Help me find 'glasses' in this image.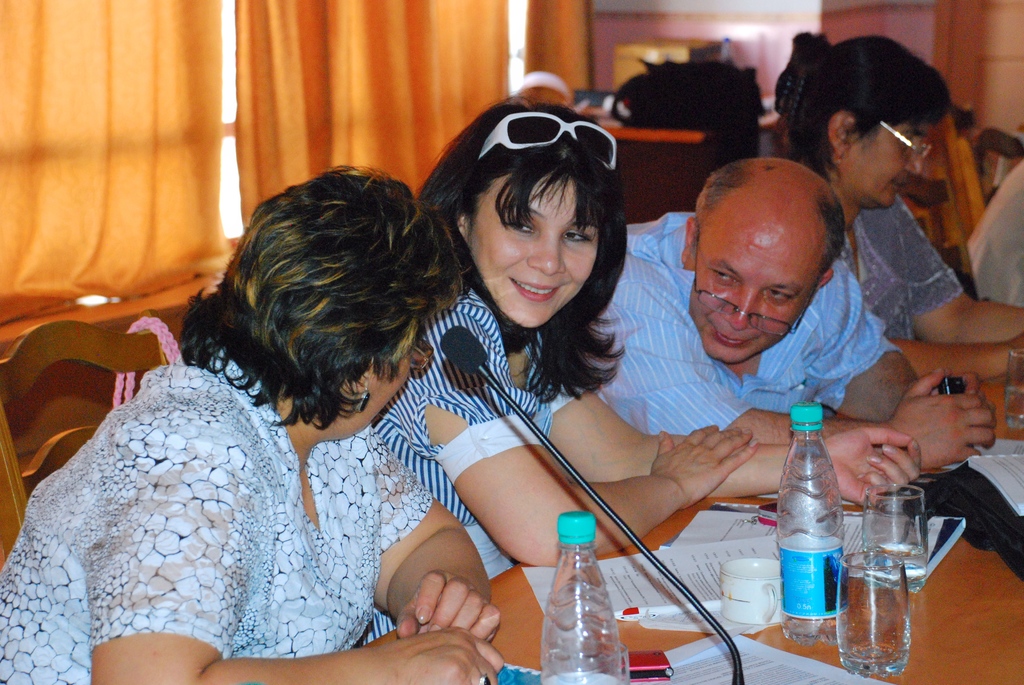
Found it: (874,118,944,166).
